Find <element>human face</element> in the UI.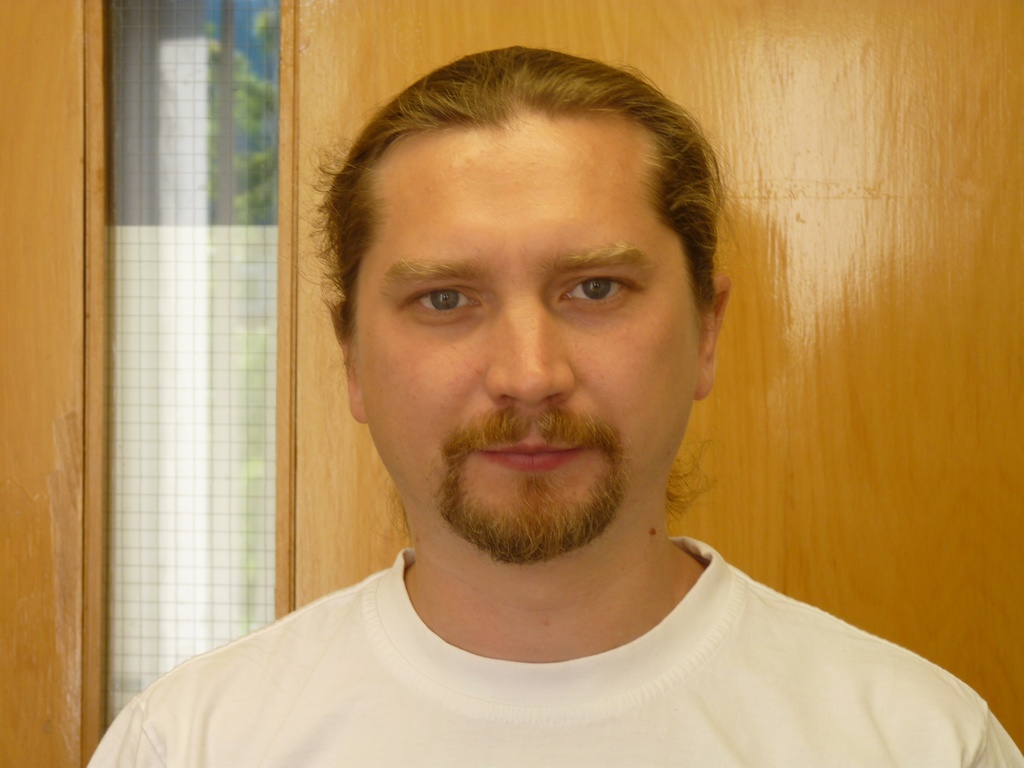
UI element at left=357, top=101, right=709, bottom=556.
